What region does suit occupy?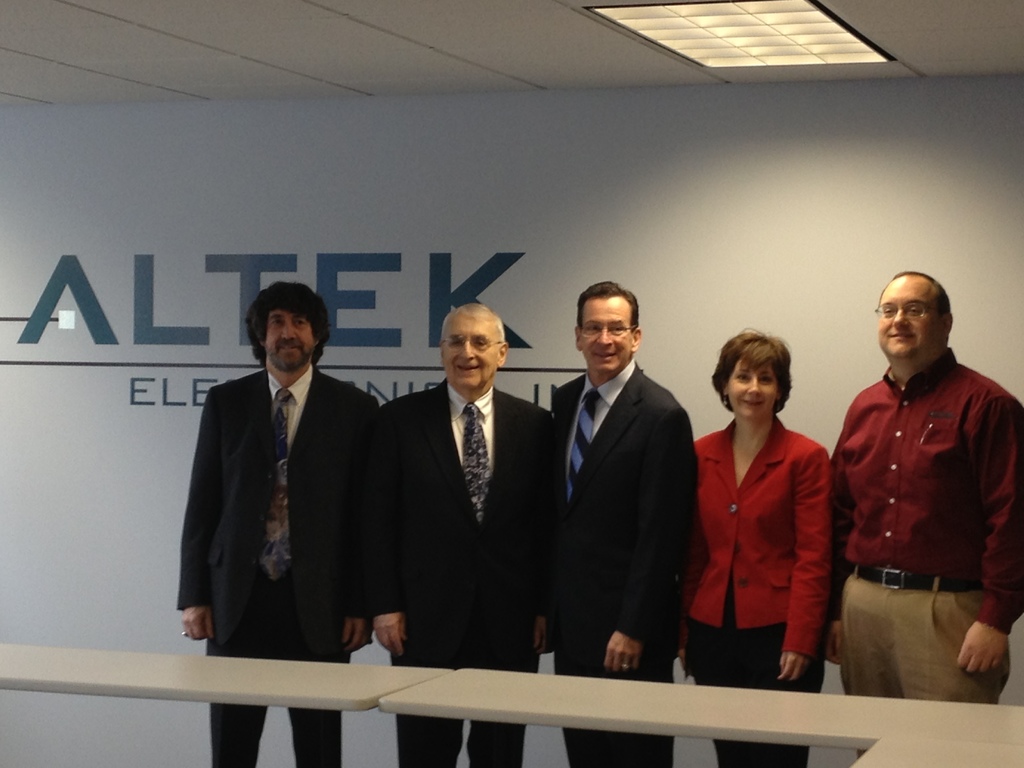
364 372 556 767.
